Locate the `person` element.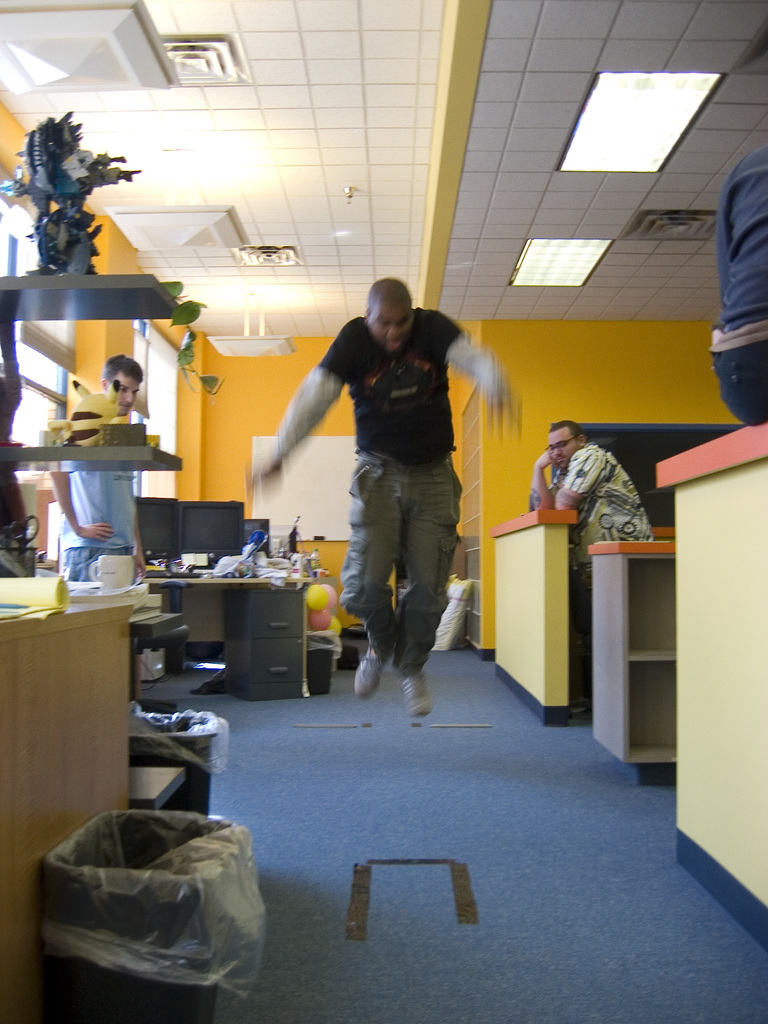
Element bbox: [529, 413, 663, 665].
